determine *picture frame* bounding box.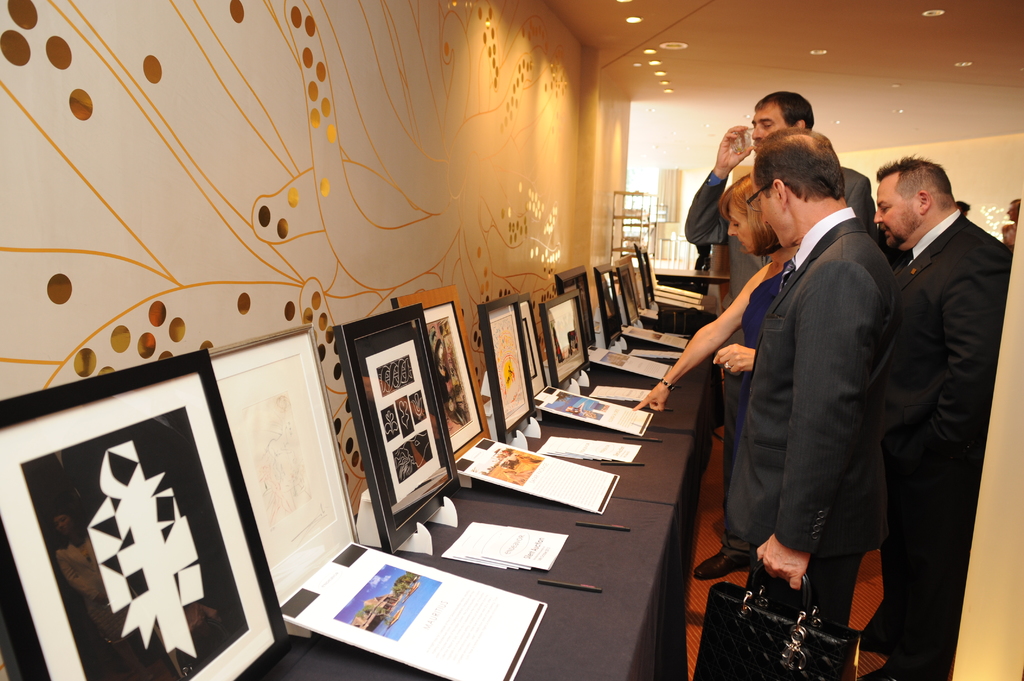
Determined: x1=636, y1=252, x2=658, y2=308.
